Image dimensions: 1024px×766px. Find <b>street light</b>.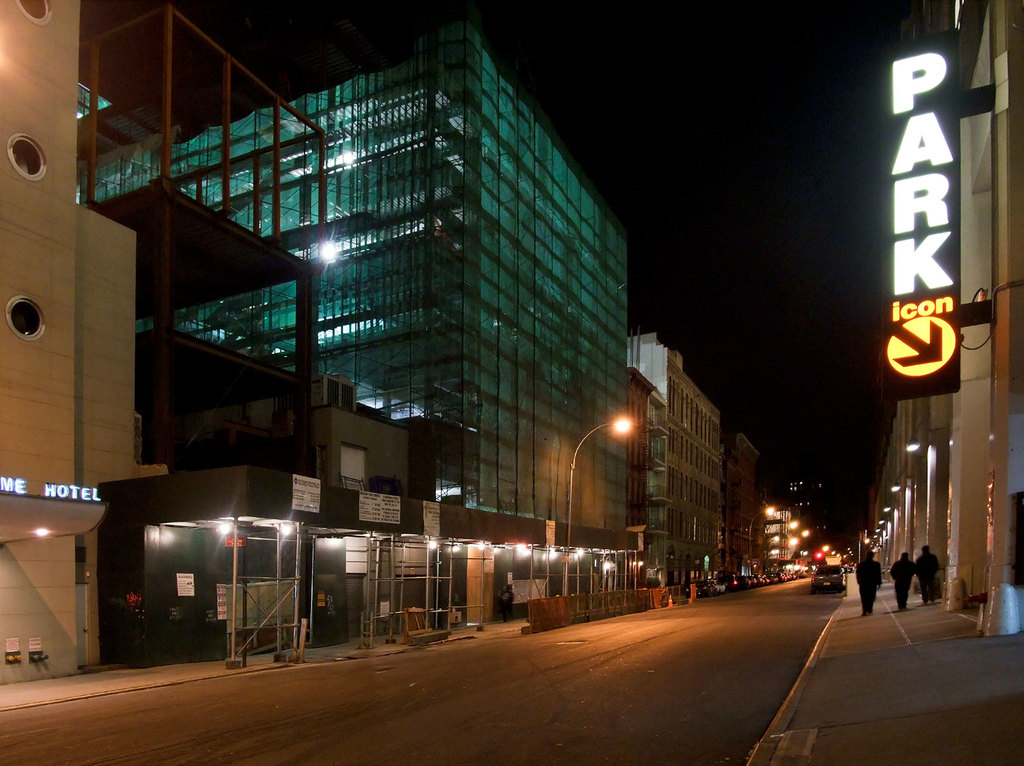
select_region(559, 413, 623, 594).
